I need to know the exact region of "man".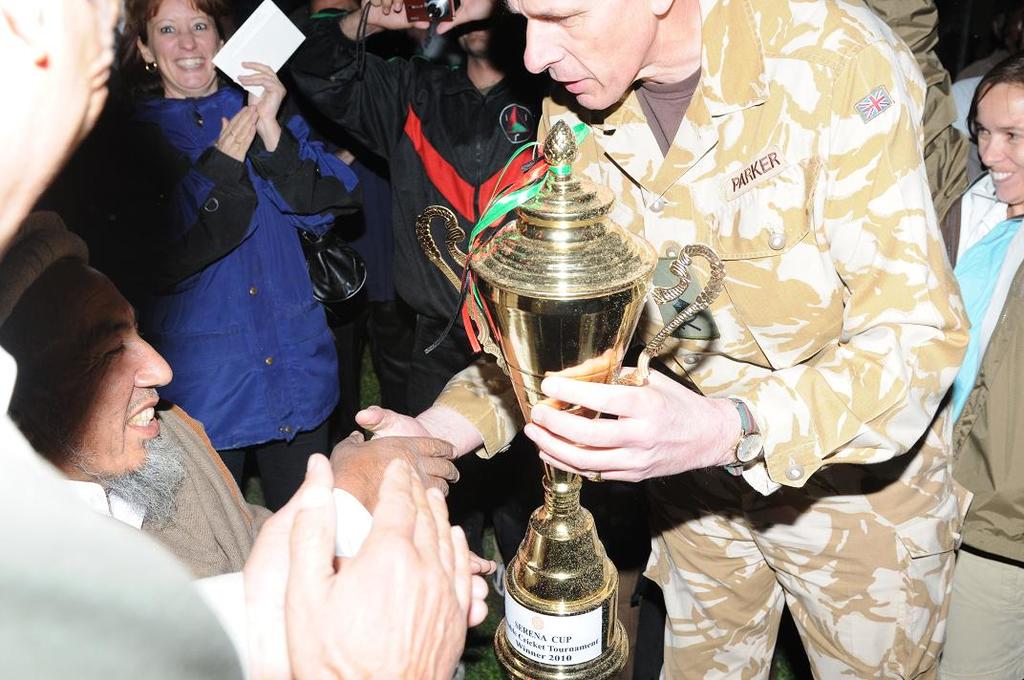
Region: [x1=342, y1=0, x2=971, y2=679].
